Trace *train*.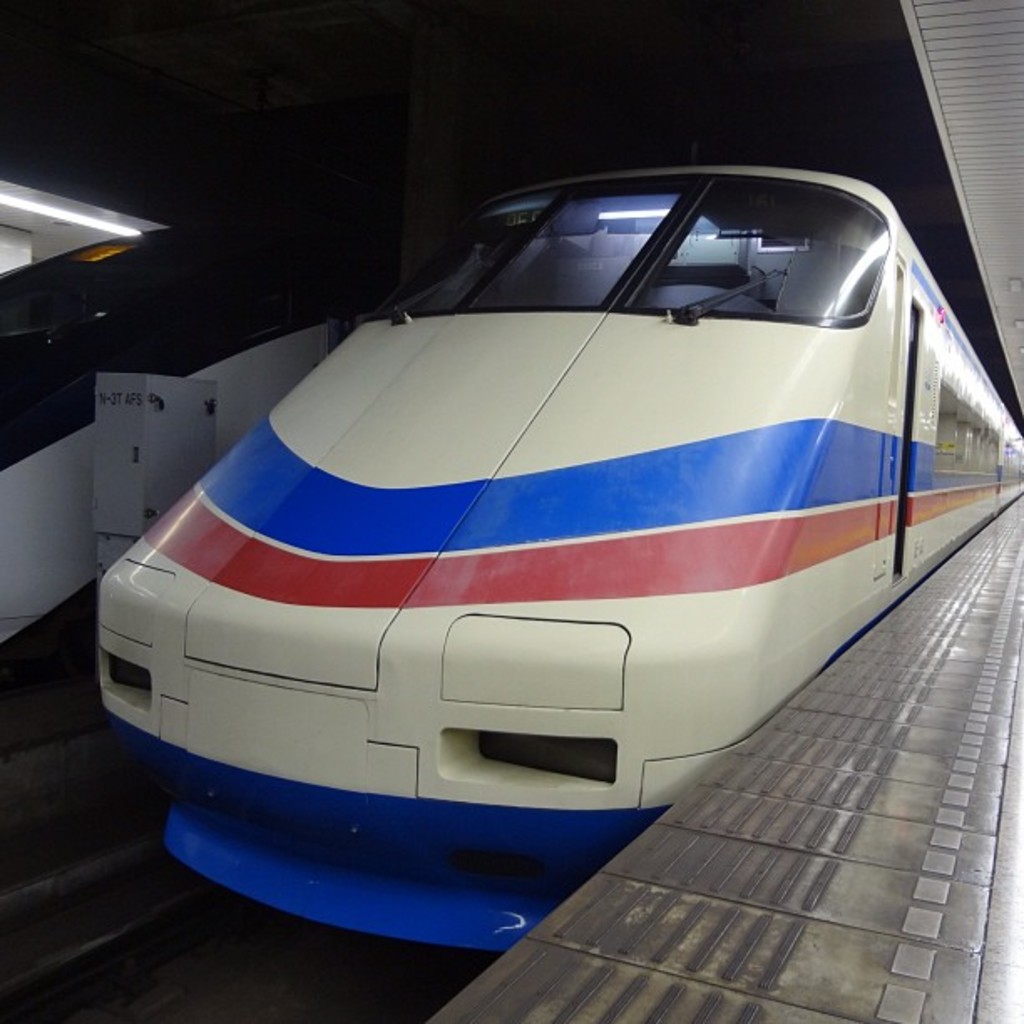
Traced to x1=87, y1=166, x2=1022, y2=954.
